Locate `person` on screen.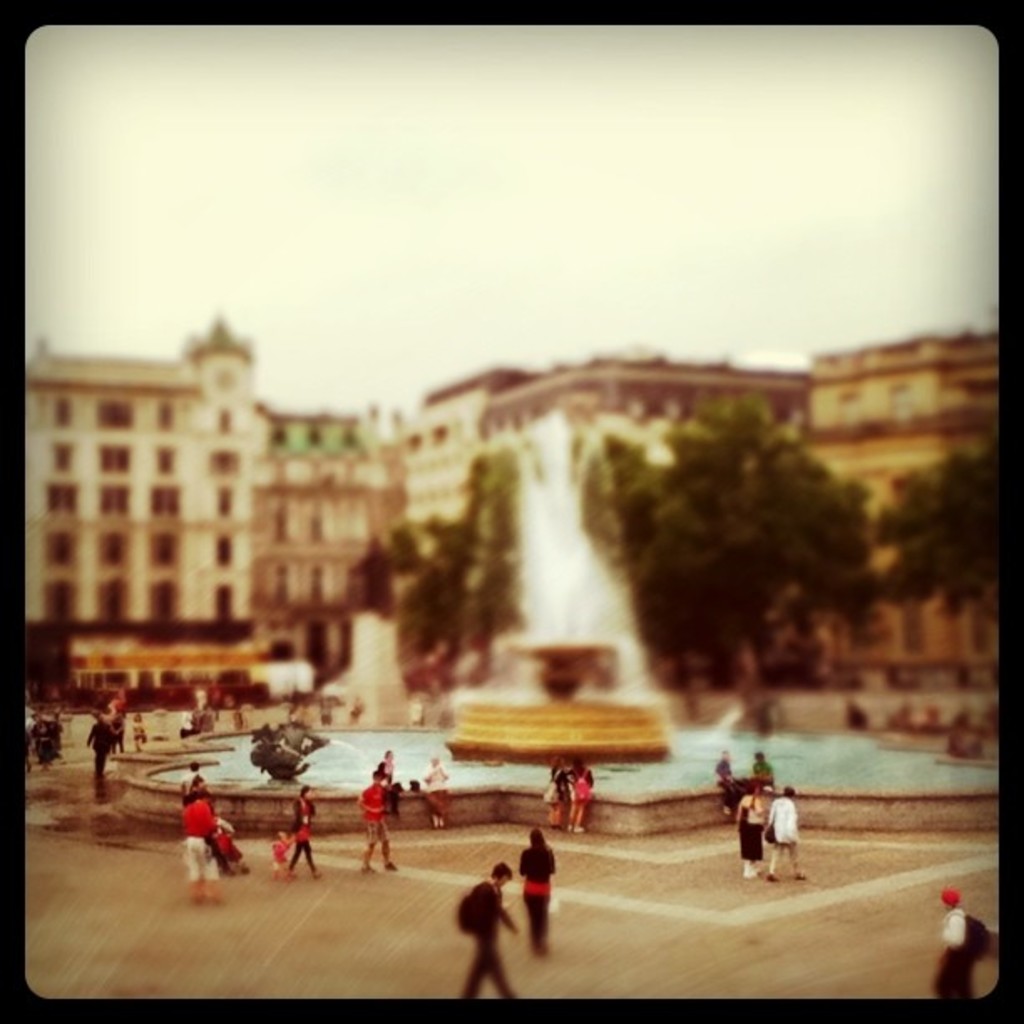
On screen at left=713, top=783, right=765, bottom=887.
